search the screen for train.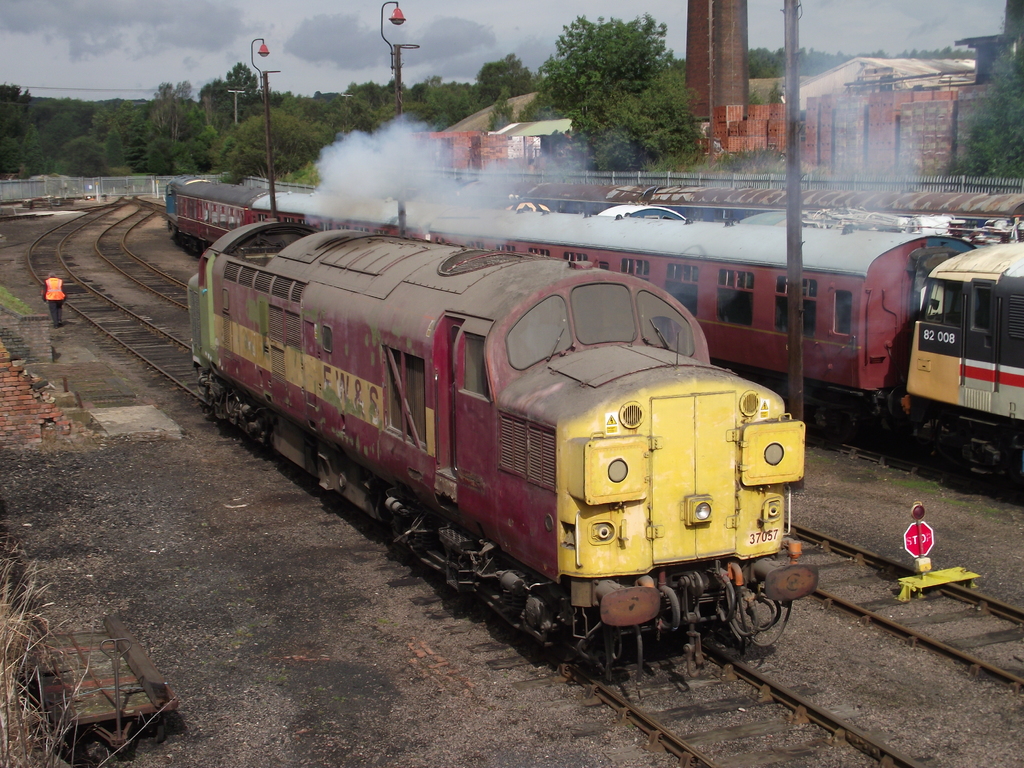
Found at [left=453, top=177, right=1023, bottom=241].
